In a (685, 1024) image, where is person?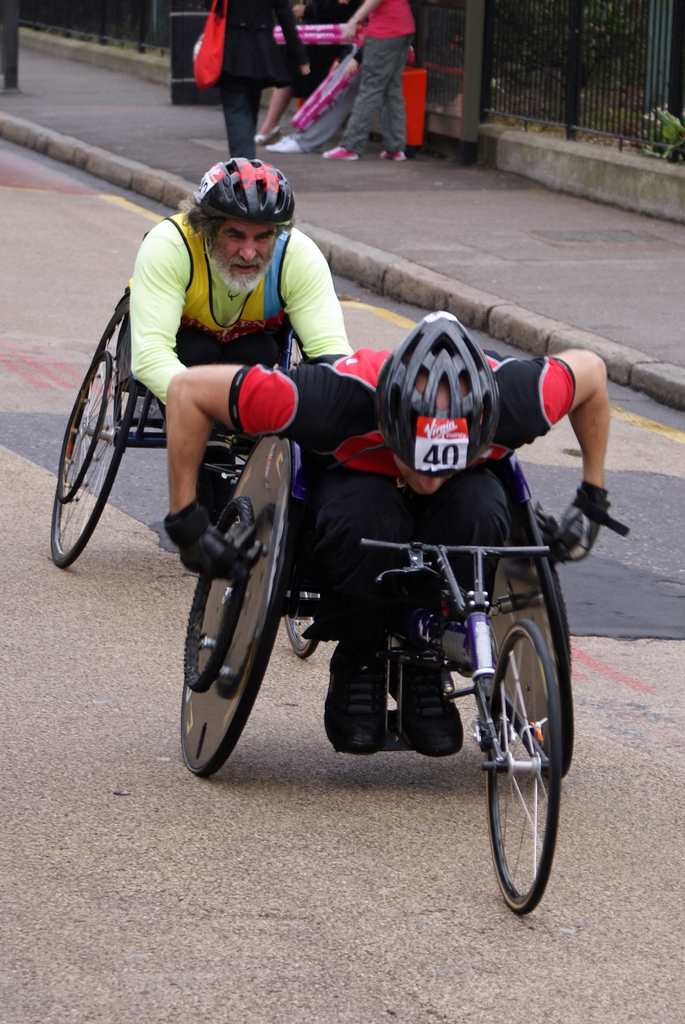
pyautogui.locateOnScreen(324, 0, 424, 158).
